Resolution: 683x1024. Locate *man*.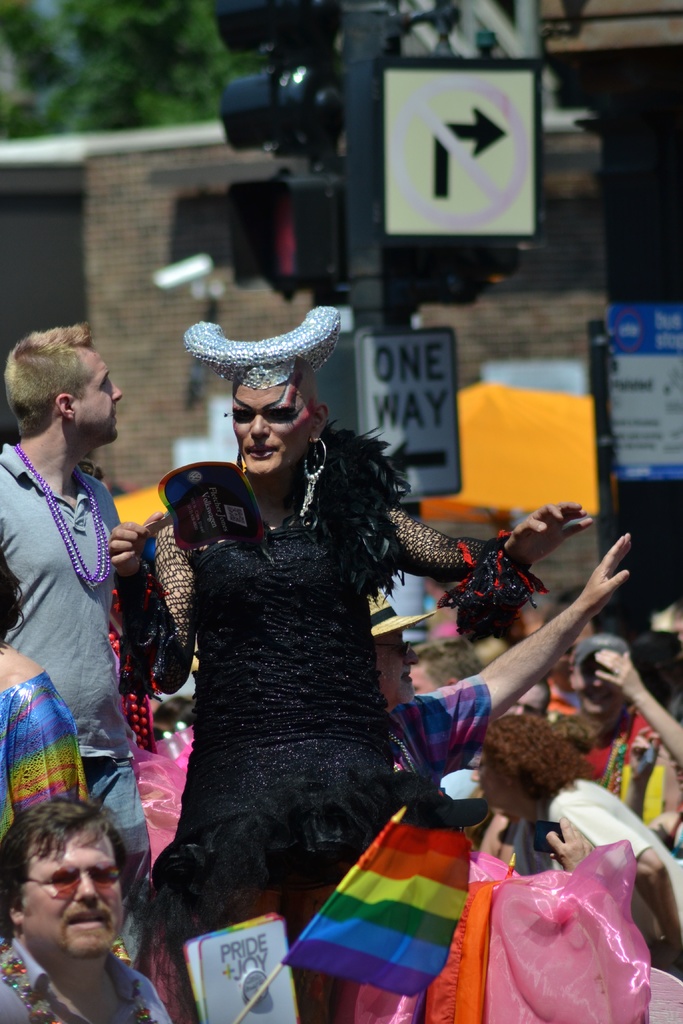
box=[106, 372, 597, 1023].
